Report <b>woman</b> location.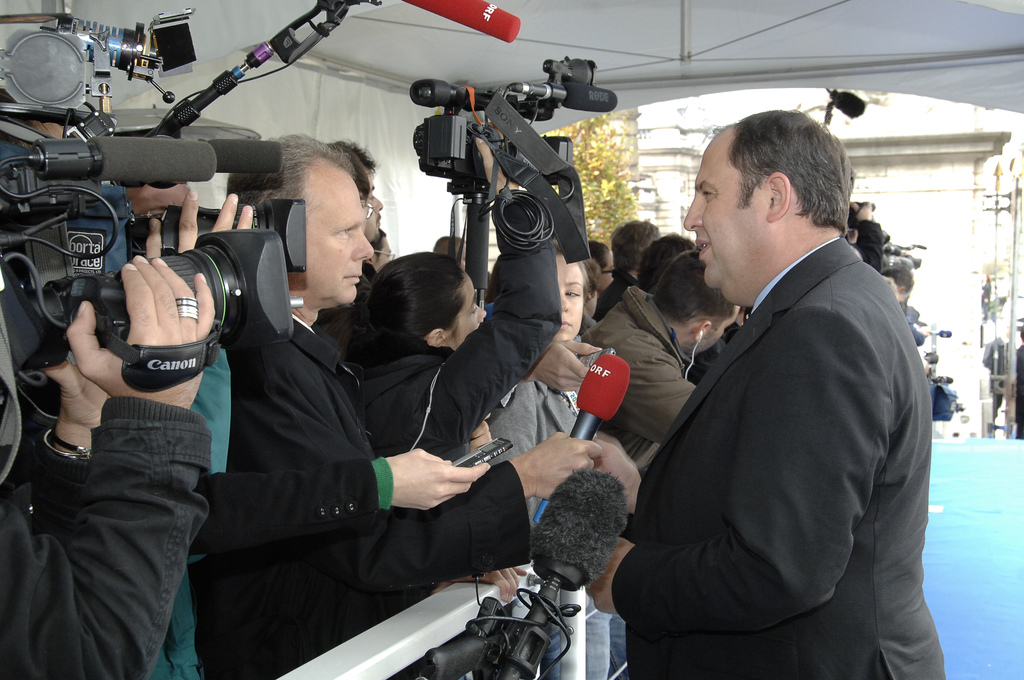
Report: (480, 245, 632, 502).
